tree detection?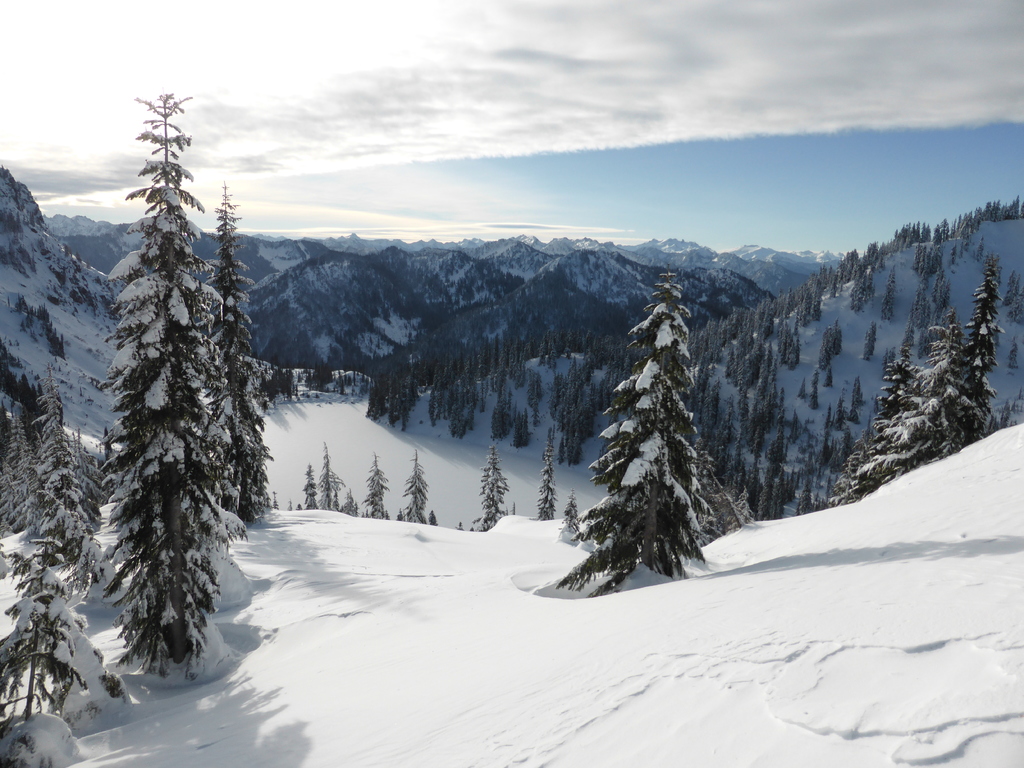
detection(95, 90, 246, 682)
